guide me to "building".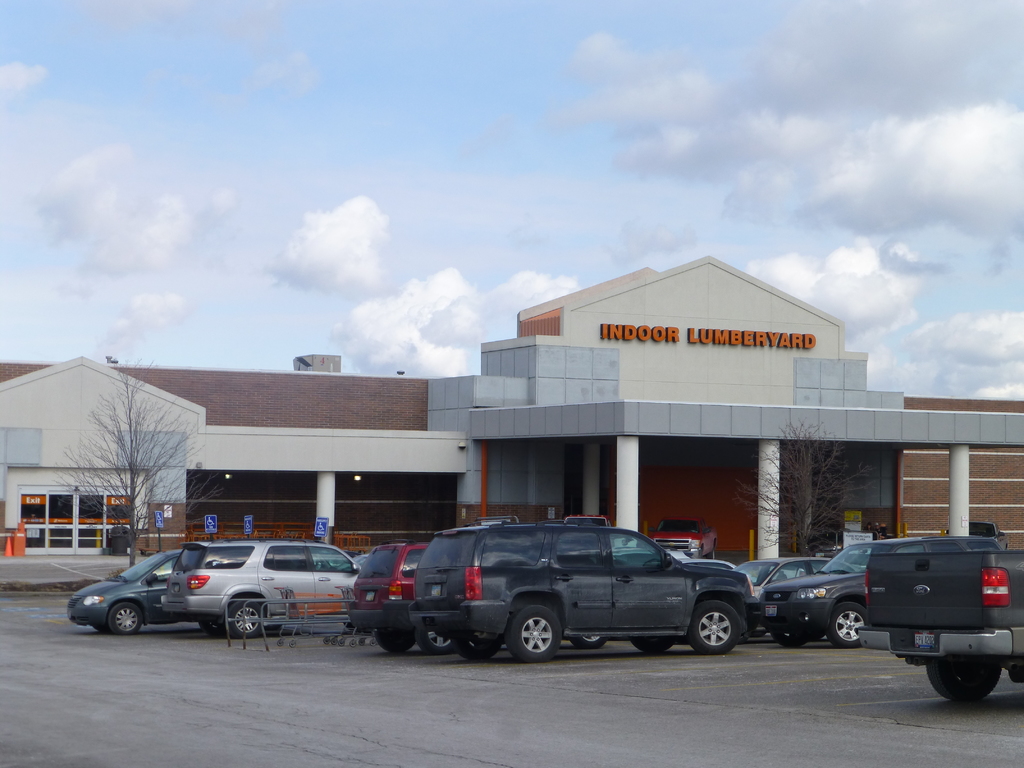
Guidance: 1 257 1023 554.
